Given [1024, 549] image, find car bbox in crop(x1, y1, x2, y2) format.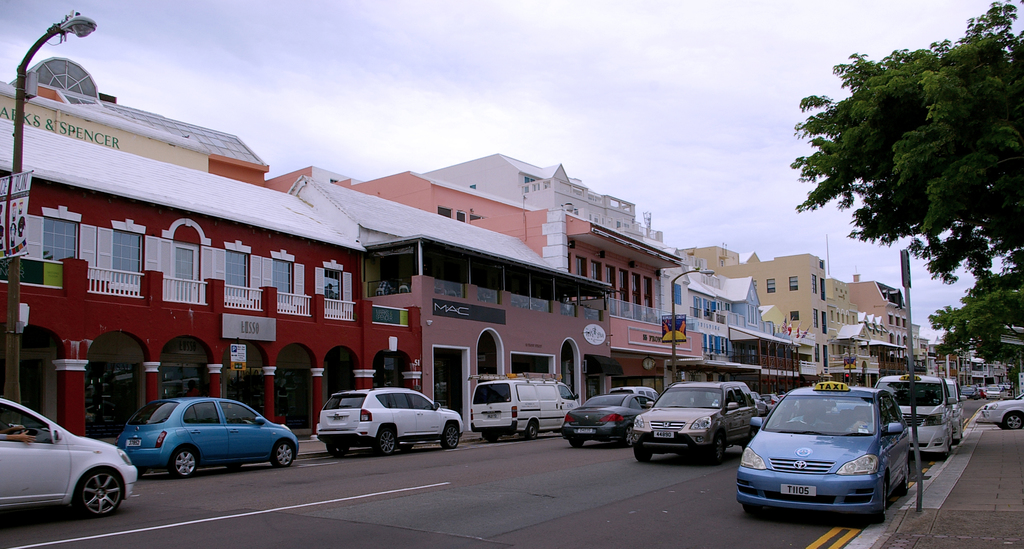
crop(554, 385, 647, 450).
